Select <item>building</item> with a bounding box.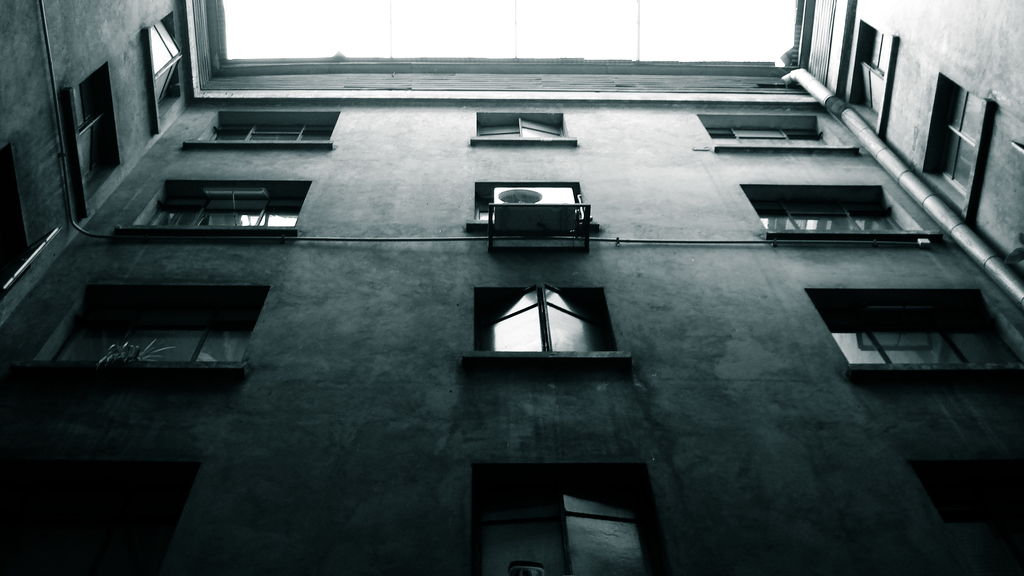
0:0:1023:575.
